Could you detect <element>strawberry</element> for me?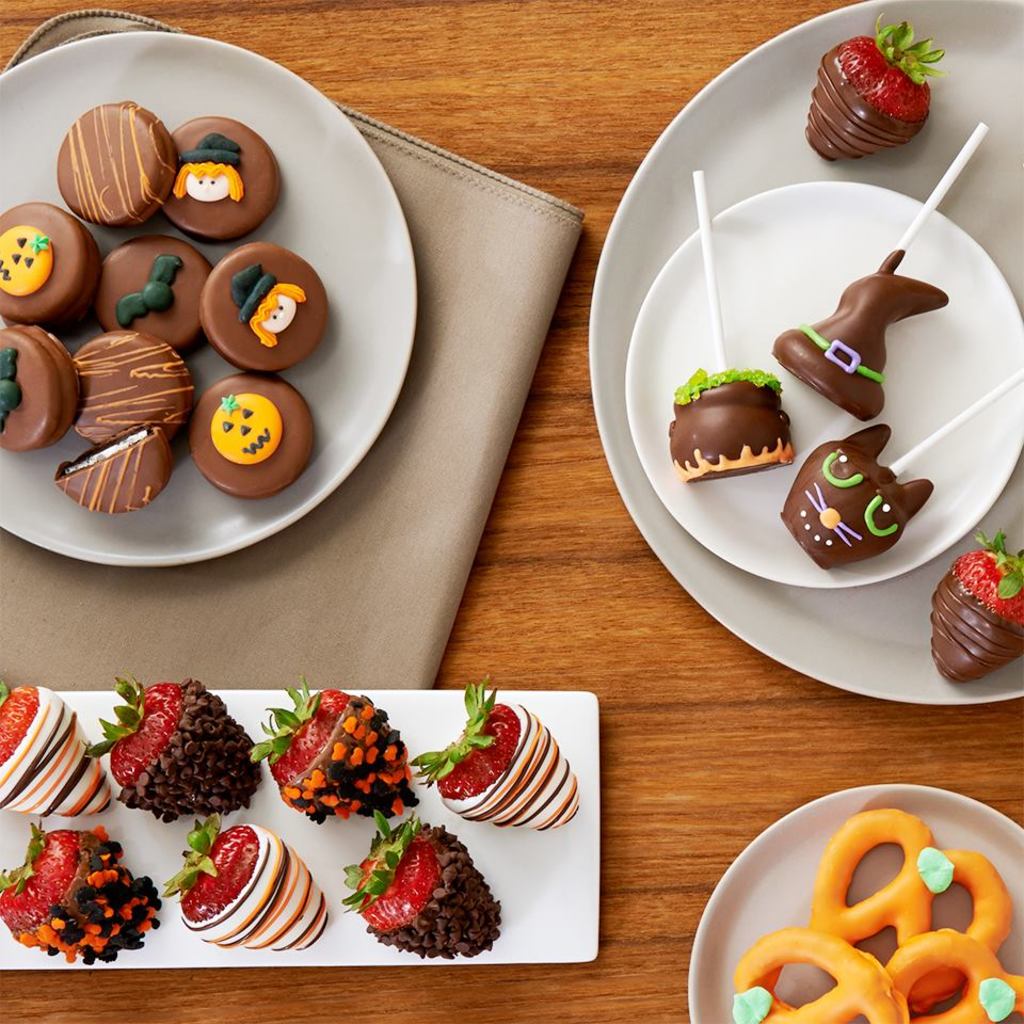
Detection result: <bbox>331, 802, 501, 965</bbox>.
